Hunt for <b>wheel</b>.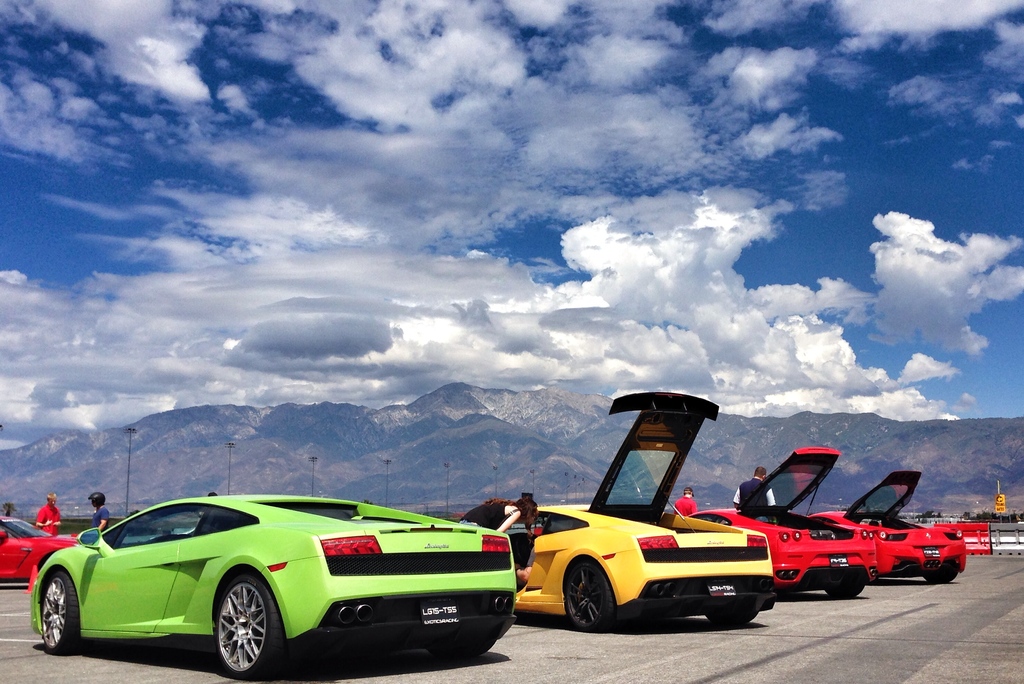
Hunted down at select_region(826, 569, 870, 601).
